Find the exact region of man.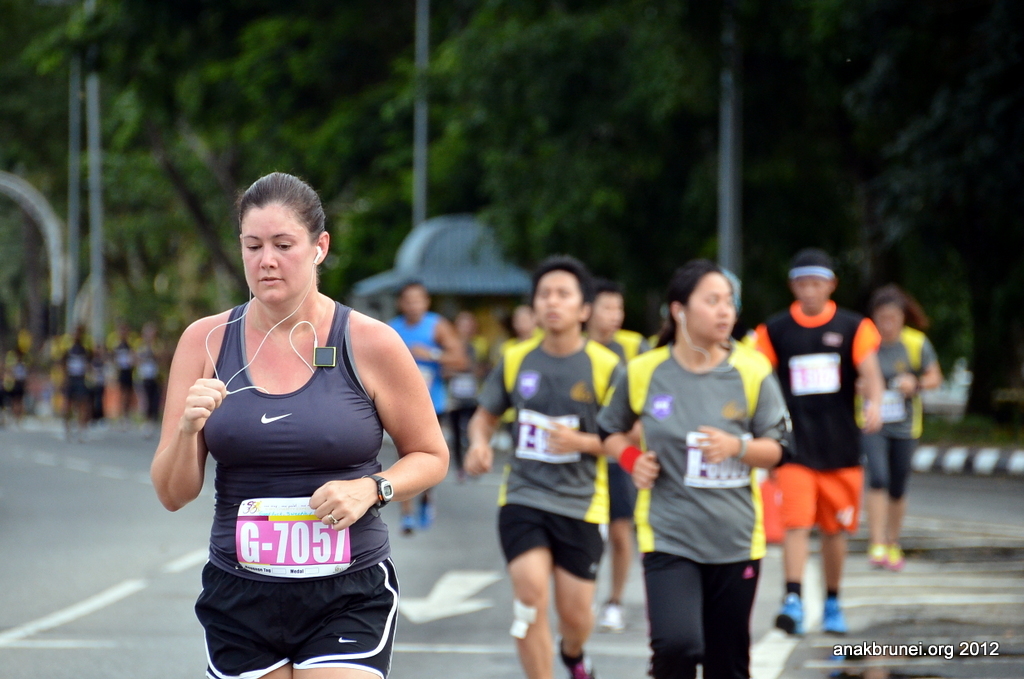
Exact region: x1=379, y1=282, x2=473, y2=543.
